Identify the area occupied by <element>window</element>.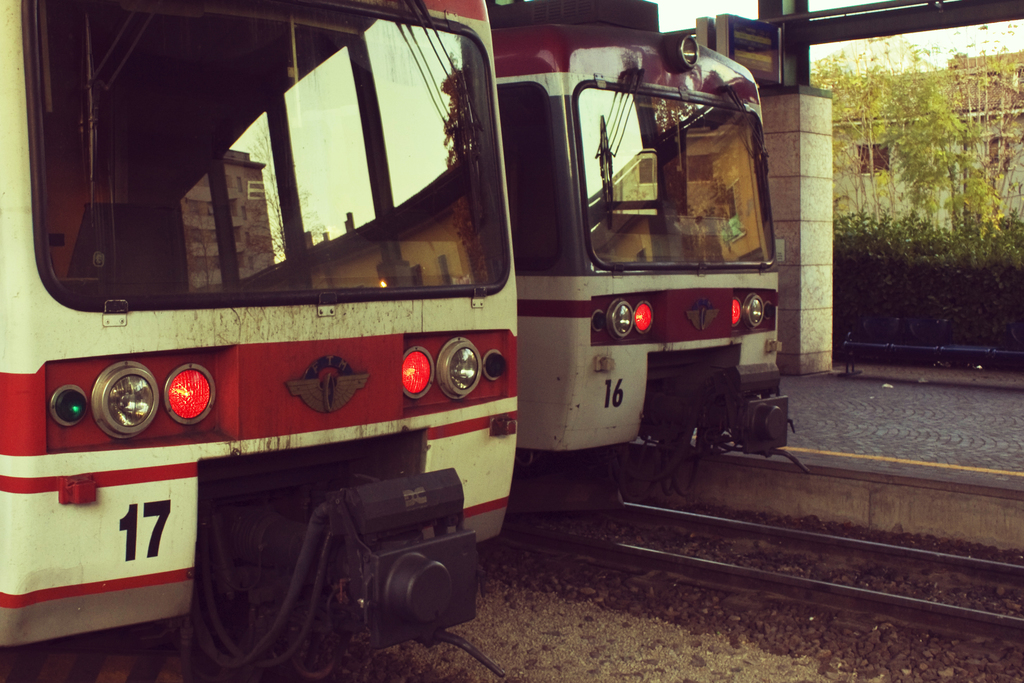
Area: {"x1": 986, "y1": 138, "x2": 1014, "y2": 175}.
